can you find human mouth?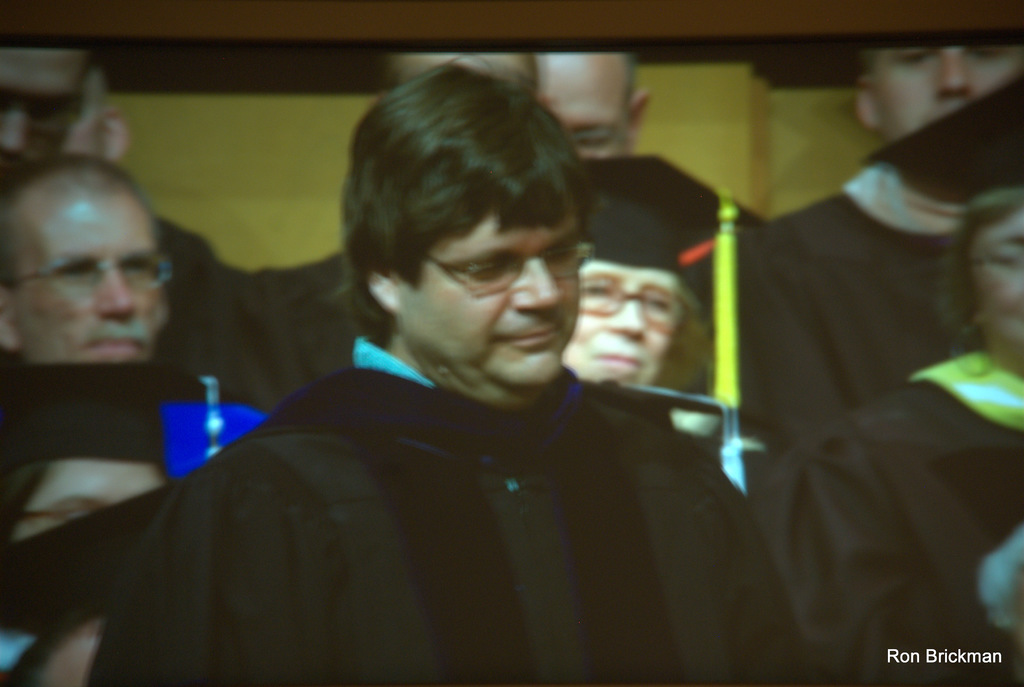
Yes, bounding box: (left=104, top=325, right=145, bottom=353).
